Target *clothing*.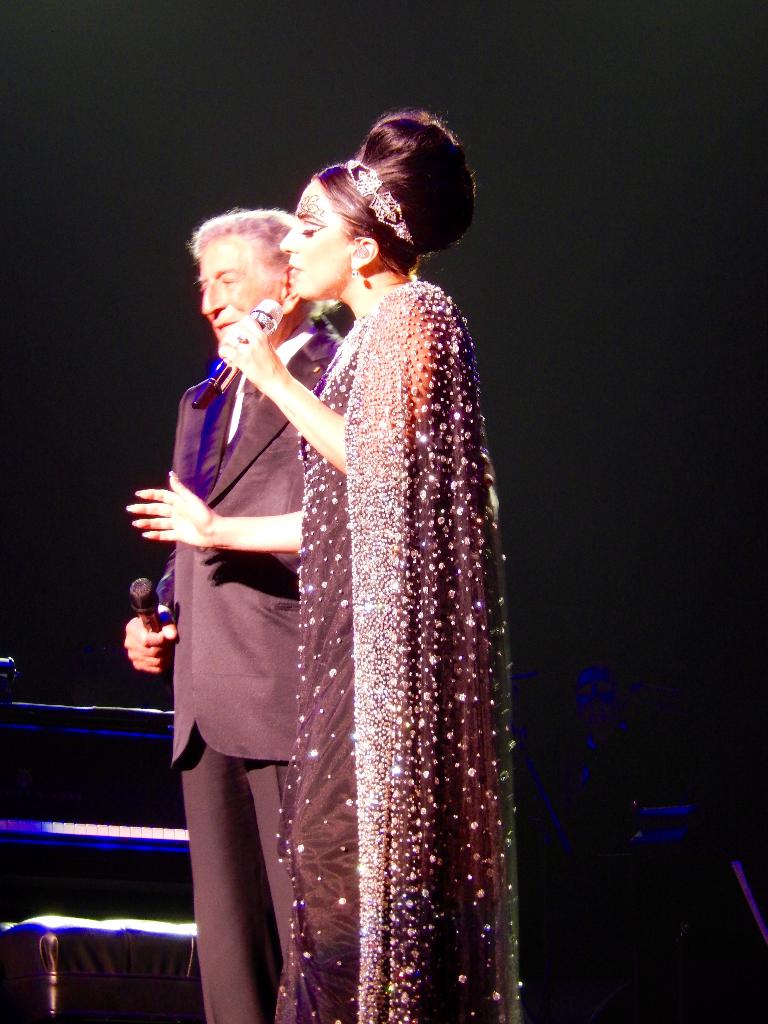
Target region: [left=150, top=317, right=339, bottom=1023].
